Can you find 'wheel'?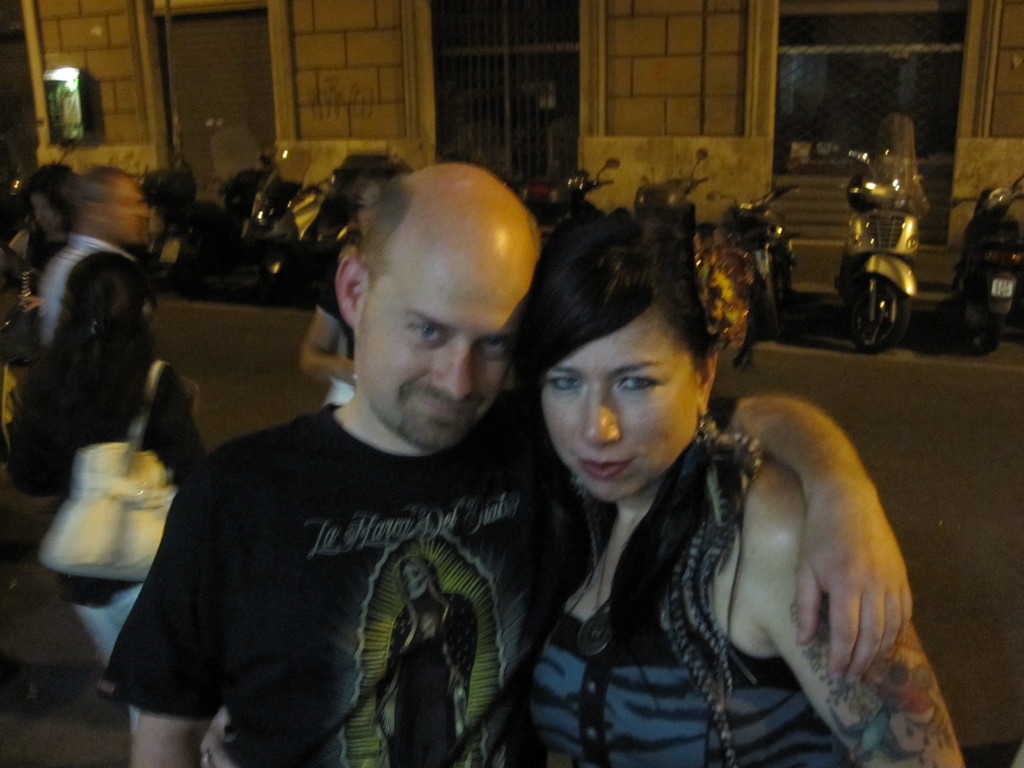
Yes, bounding box: [952,268,975,305].
